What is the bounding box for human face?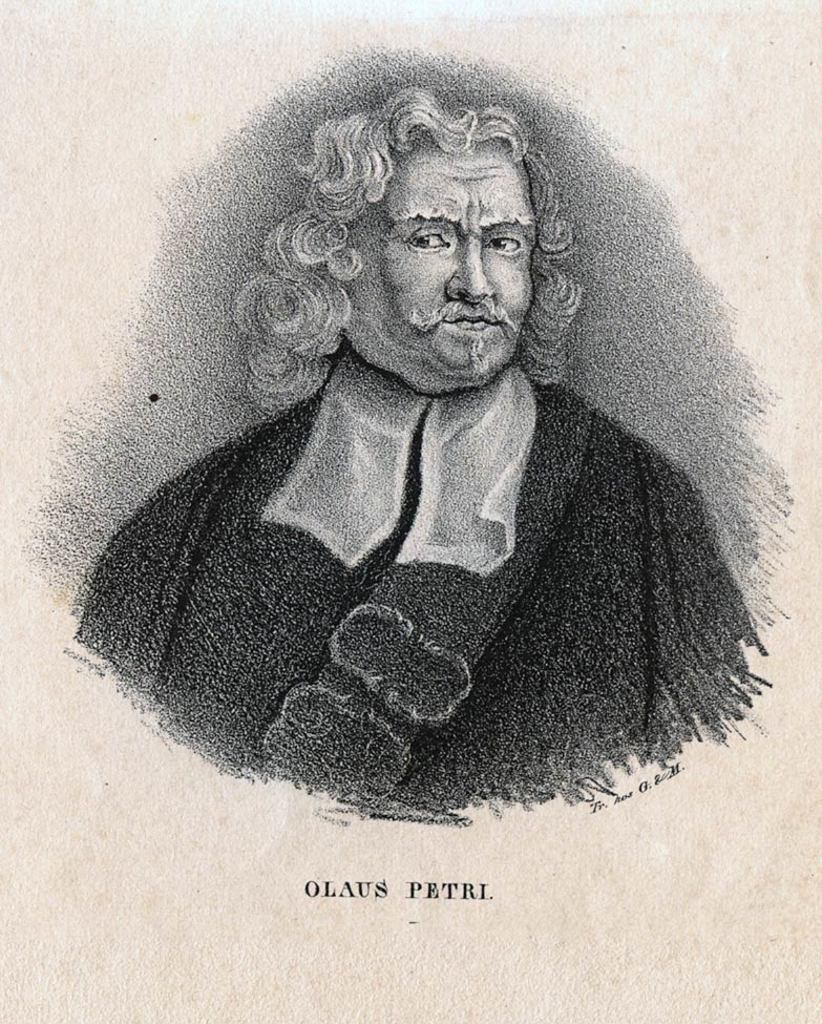
locate(354, 155, 541, 373).
